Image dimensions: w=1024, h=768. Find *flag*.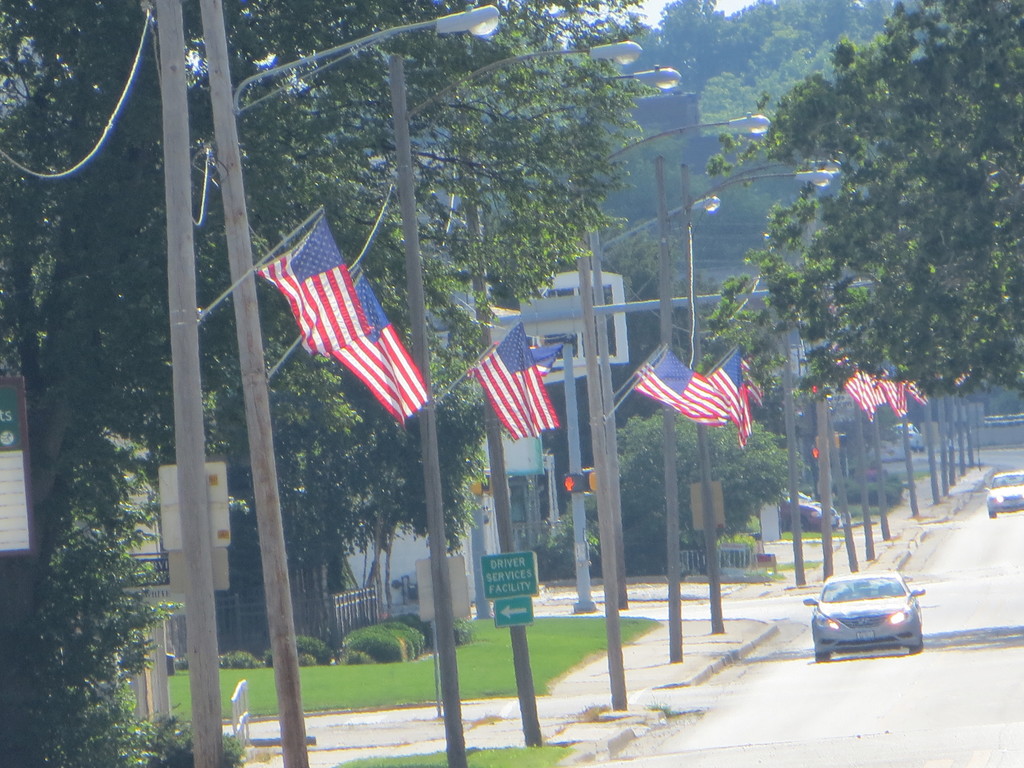
bbox(904, 373, 931, 405).
